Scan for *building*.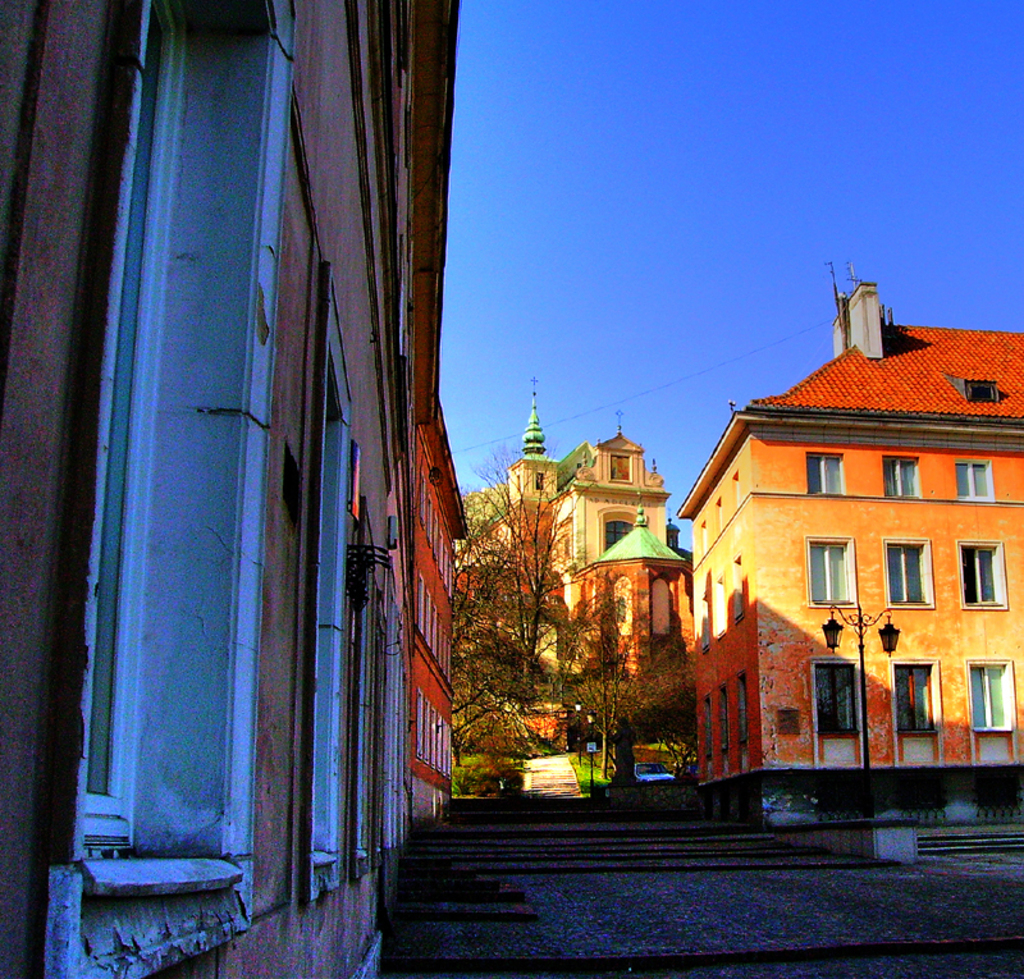
Scan result: 416, 407, 476, 822.
